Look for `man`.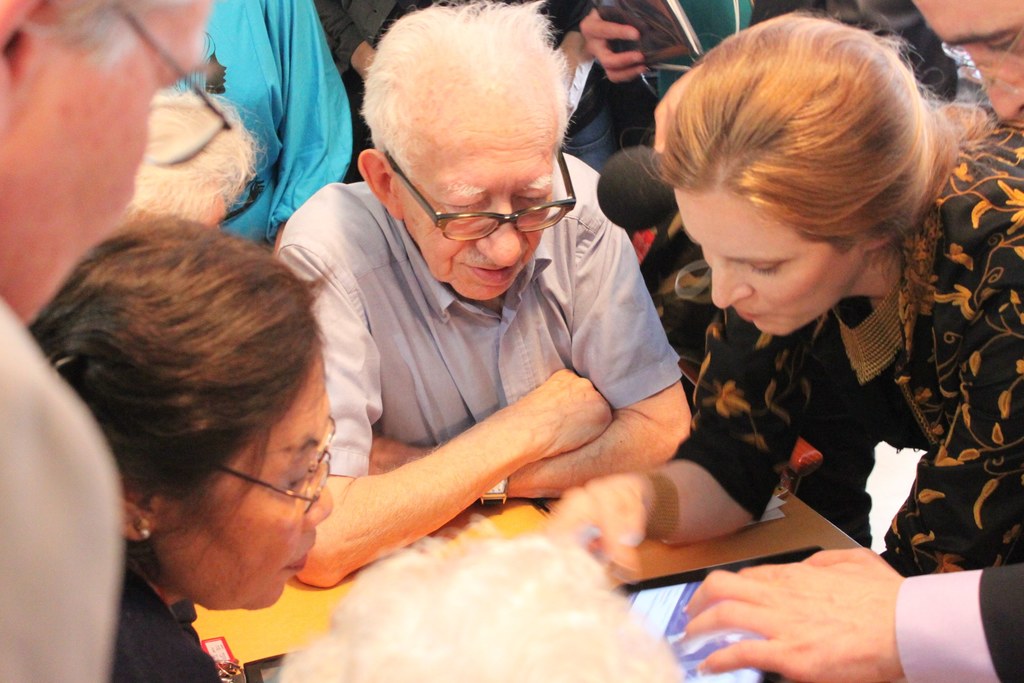
Found: box(271, 19, 696, 620).
